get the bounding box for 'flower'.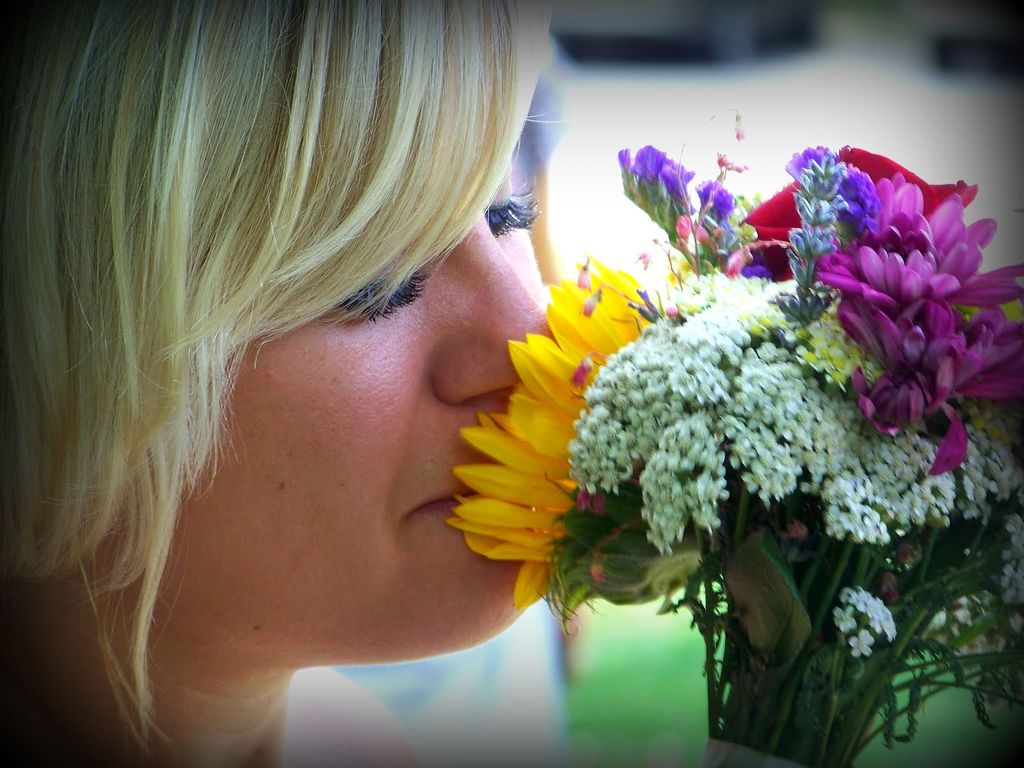
left=826, top=172, right=1023, bottom=500.
